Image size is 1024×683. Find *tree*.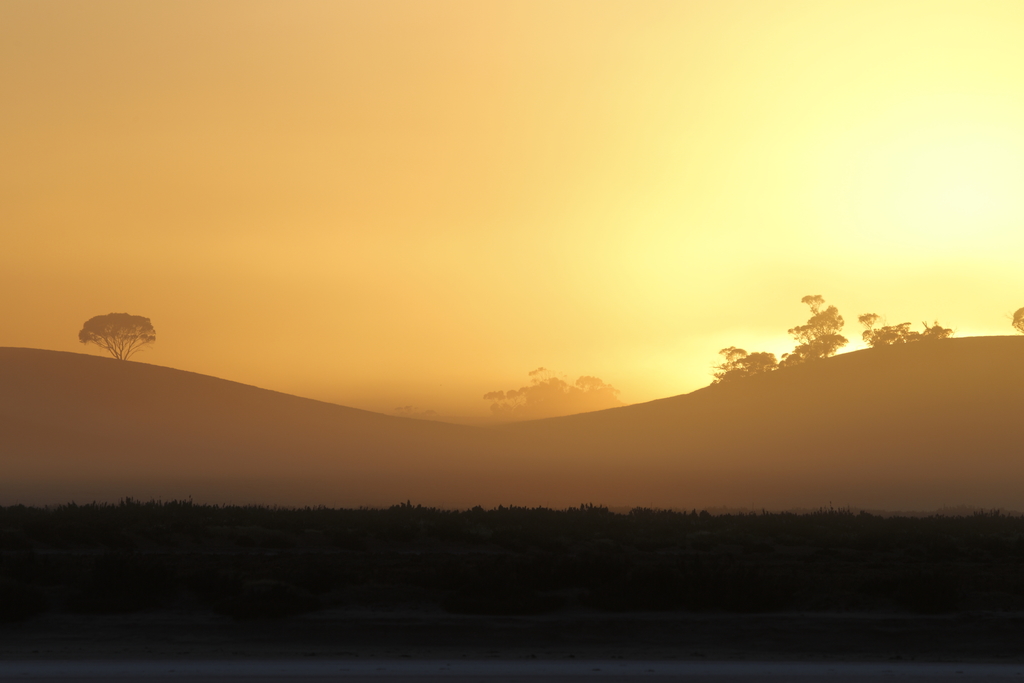
{"left": 707, "top": 291, "right": 955, "bottom": 387}.
